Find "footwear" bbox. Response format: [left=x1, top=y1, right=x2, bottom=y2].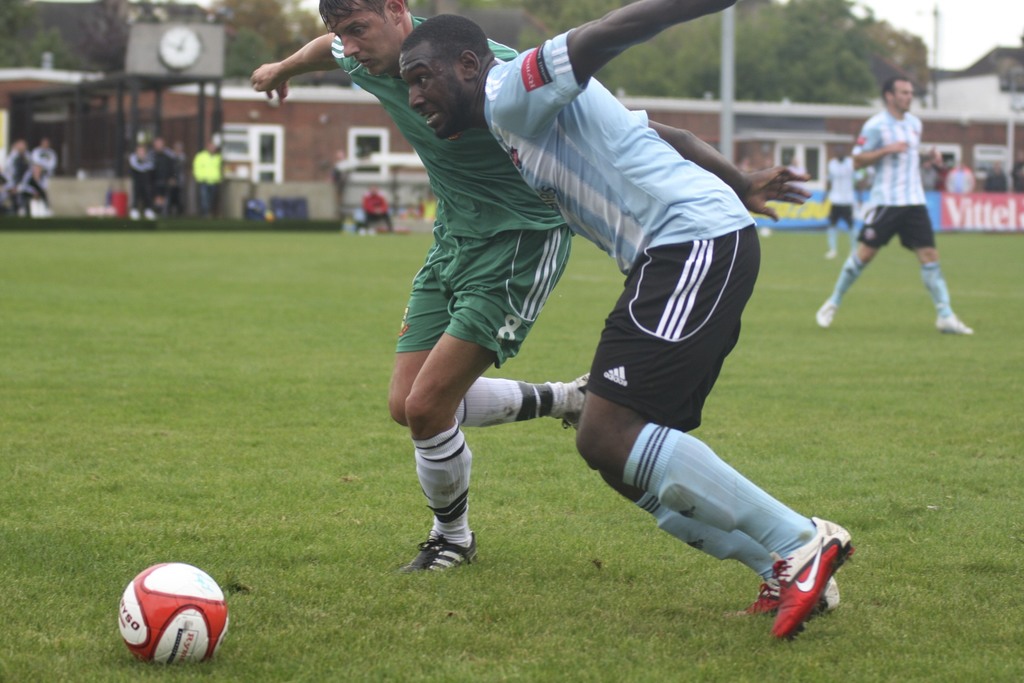
[left=769, top=514, right=858, bottom=642].
